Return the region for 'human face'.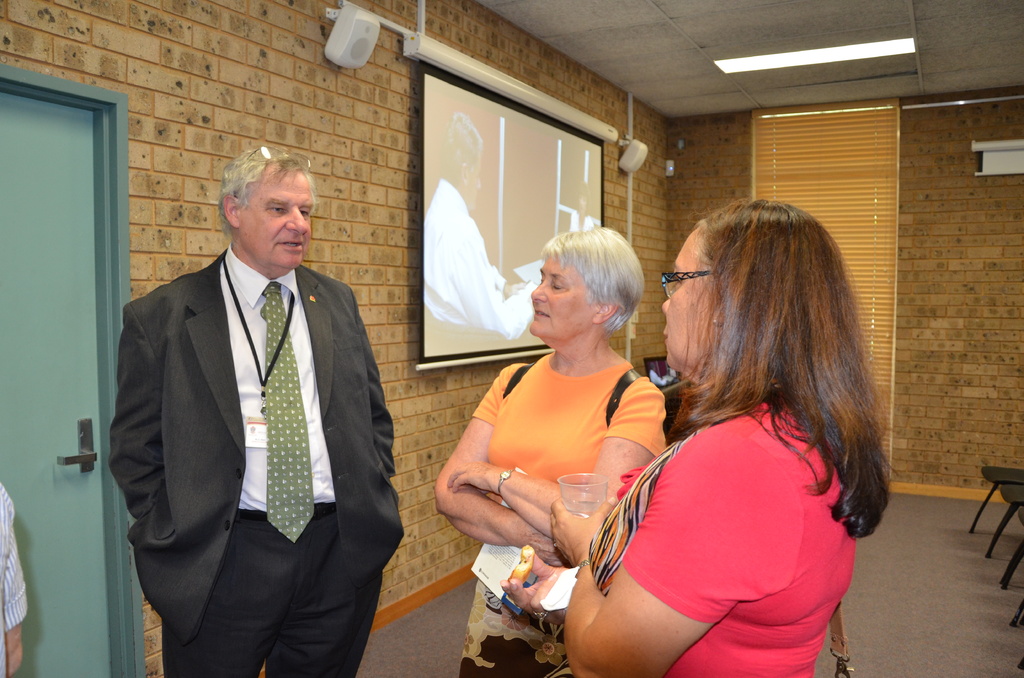
[659,235,717,366].
